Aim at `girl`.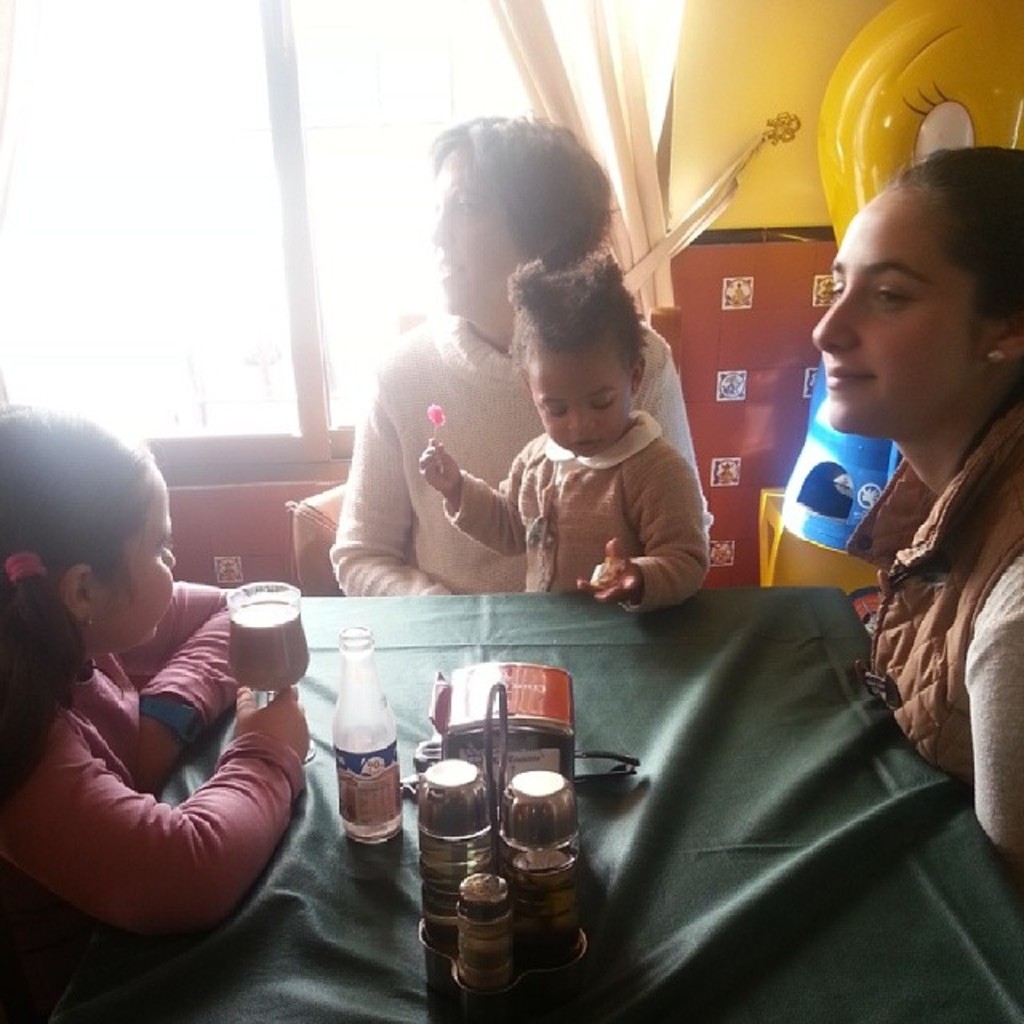
Aimed at [x1=418, y1=251, x2=712, y2=613].
